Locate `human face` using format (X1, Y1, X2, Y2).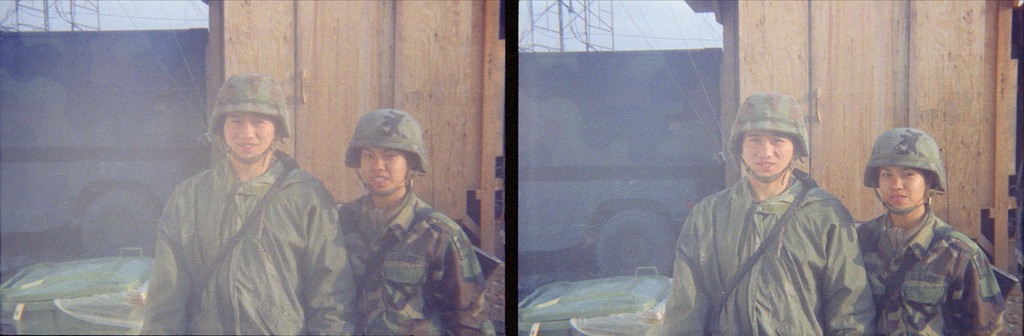
(738, 126, 796, 177).
